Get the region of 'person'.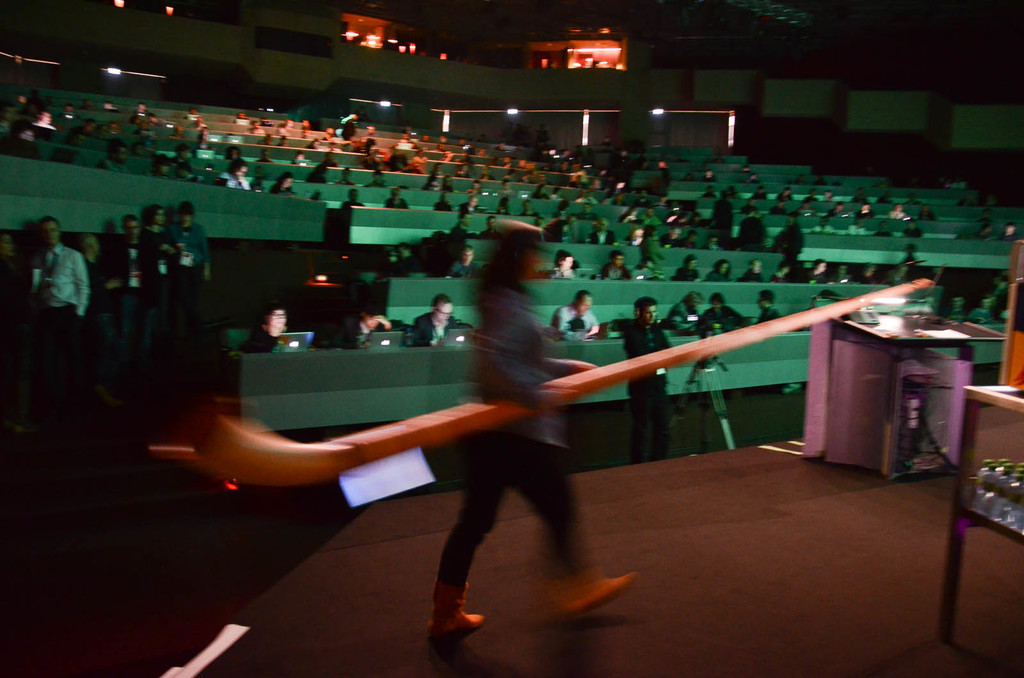
(175, 143, 196, 161).
